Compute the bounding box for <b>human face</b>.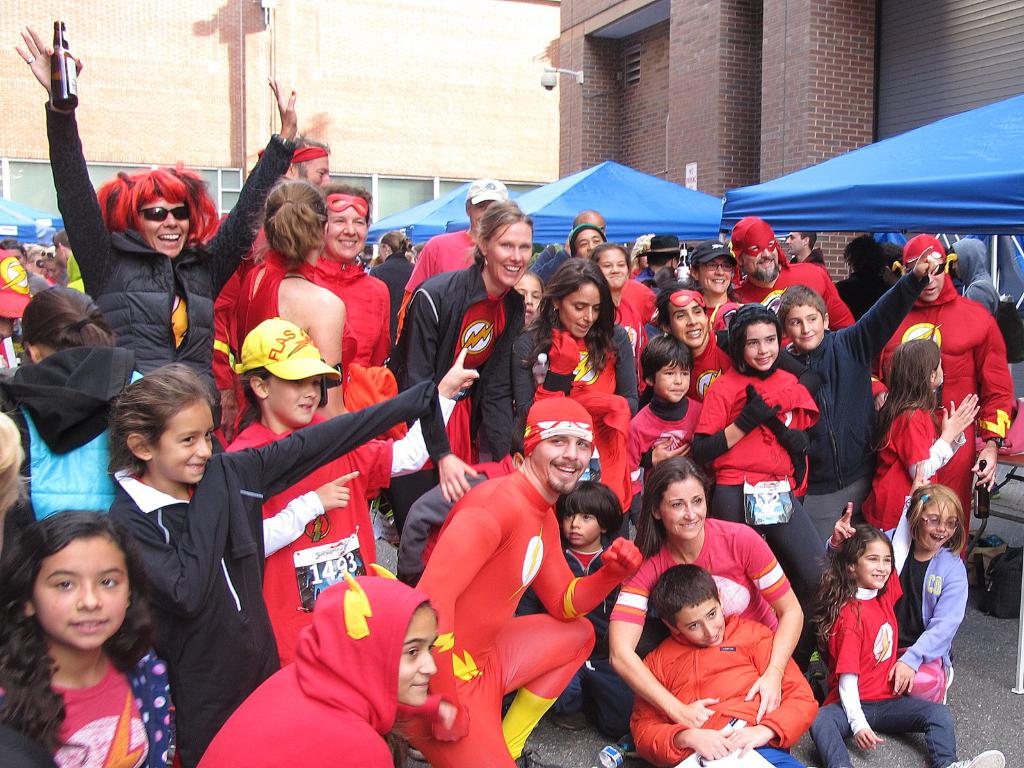
862 541 892 590.
